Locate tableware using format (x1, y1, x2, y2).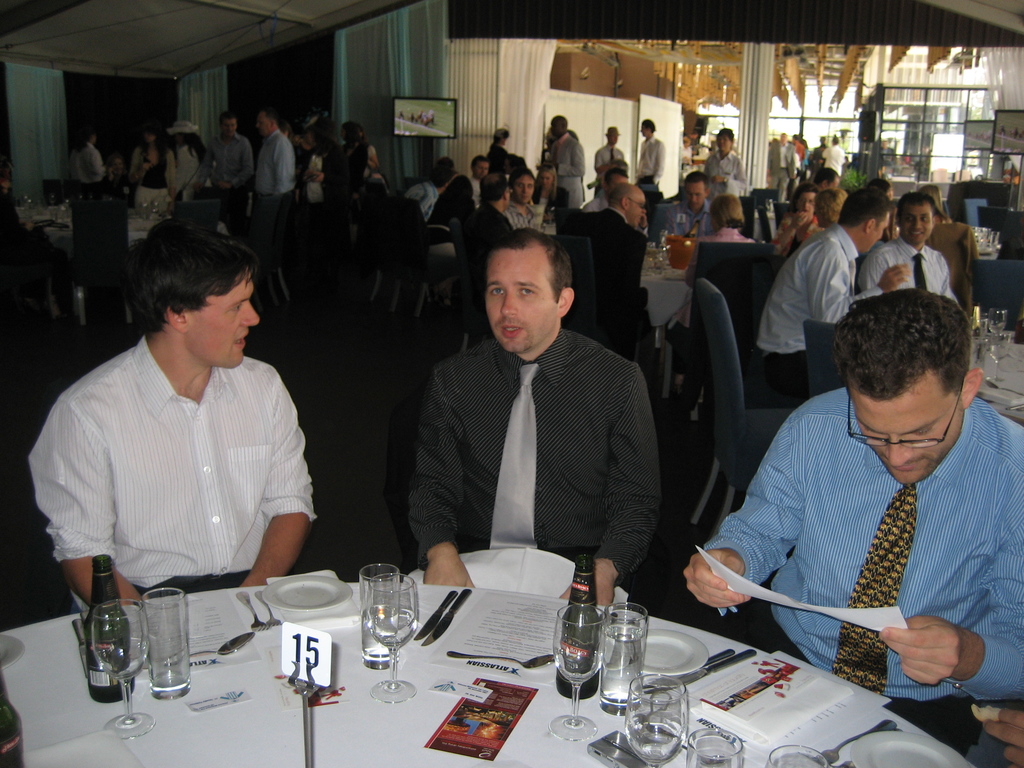
(88, 600, 157, 738).
